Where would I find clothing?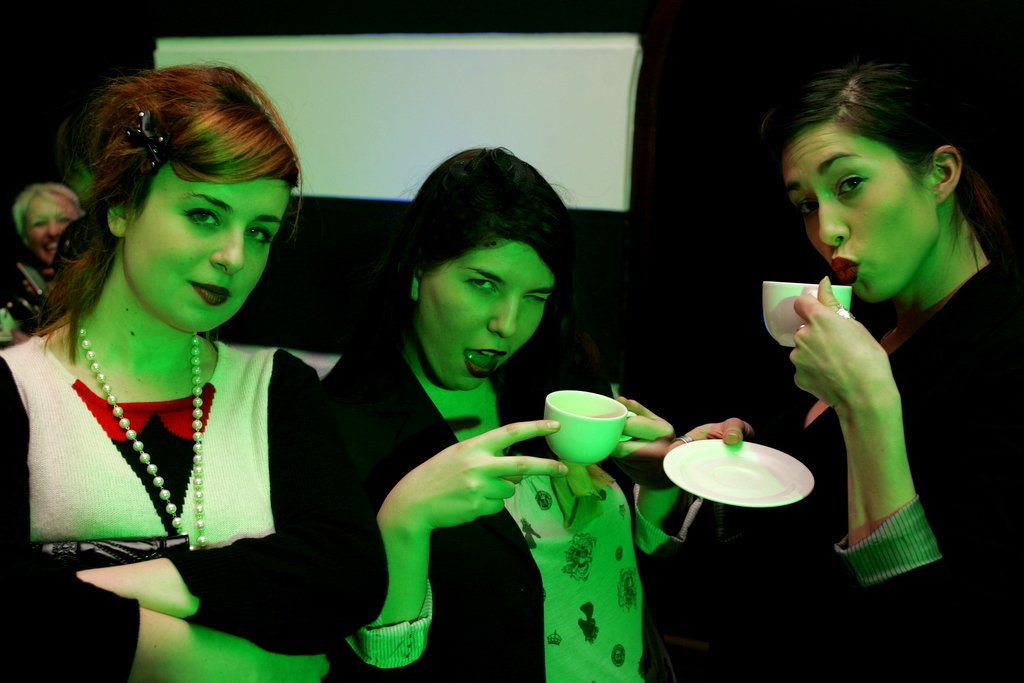
At bbox=(0, 334, 383, 682).
